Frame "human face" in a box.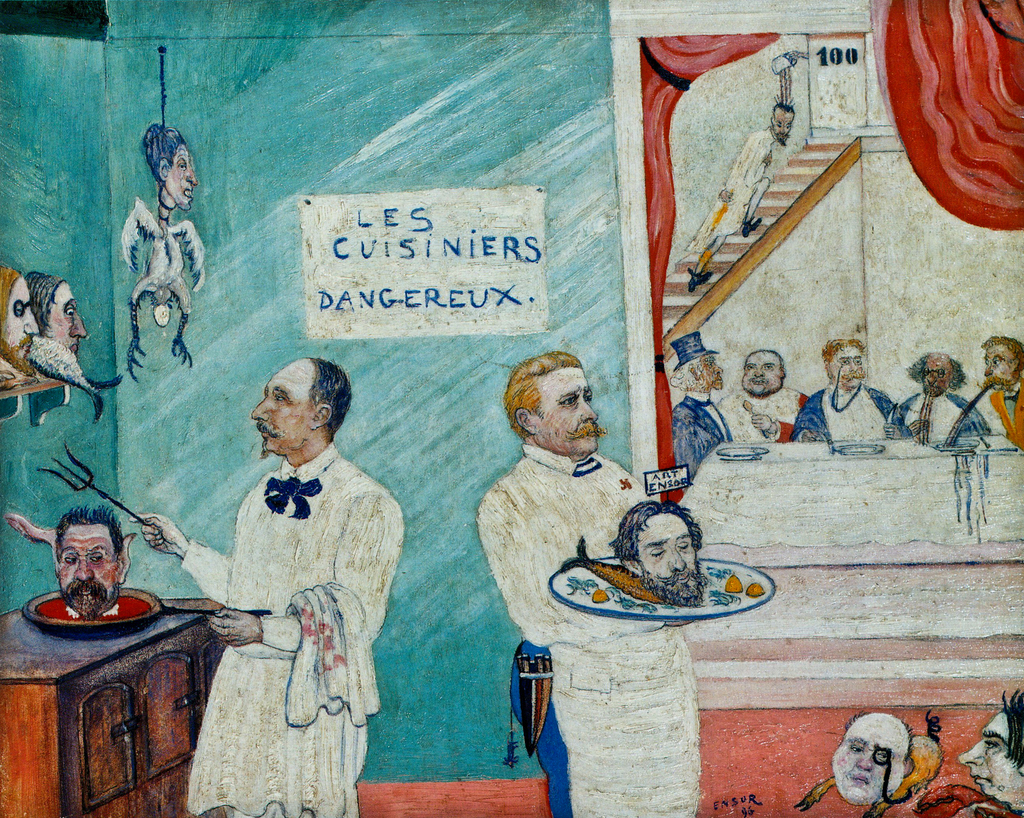
(49,281,88,353).
